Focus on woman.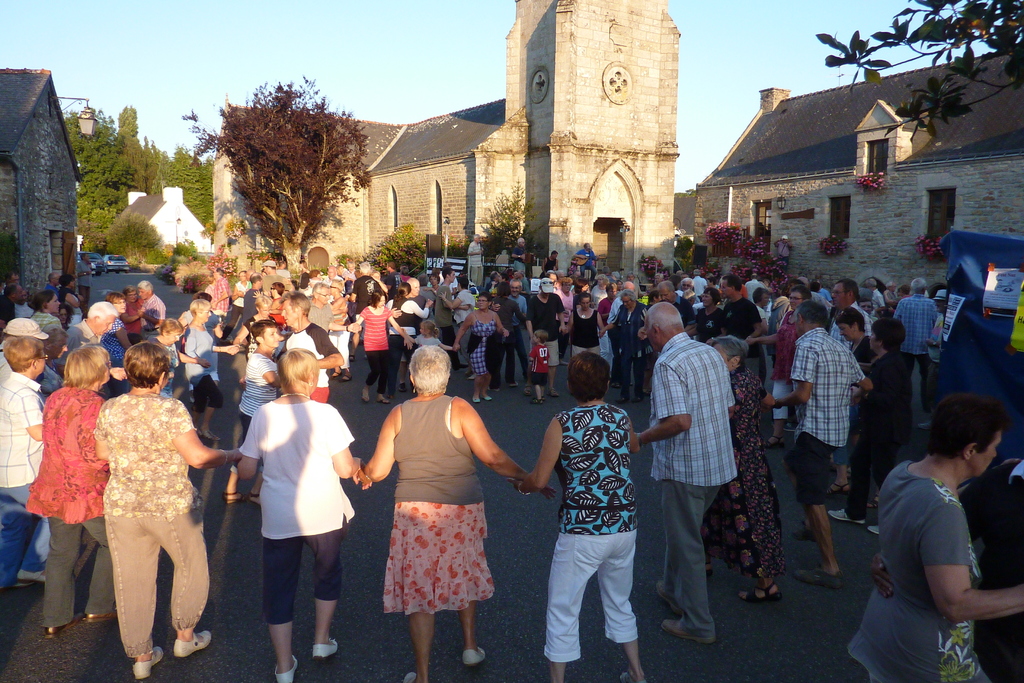
Focused at box=[831, 309, 881, 493].
